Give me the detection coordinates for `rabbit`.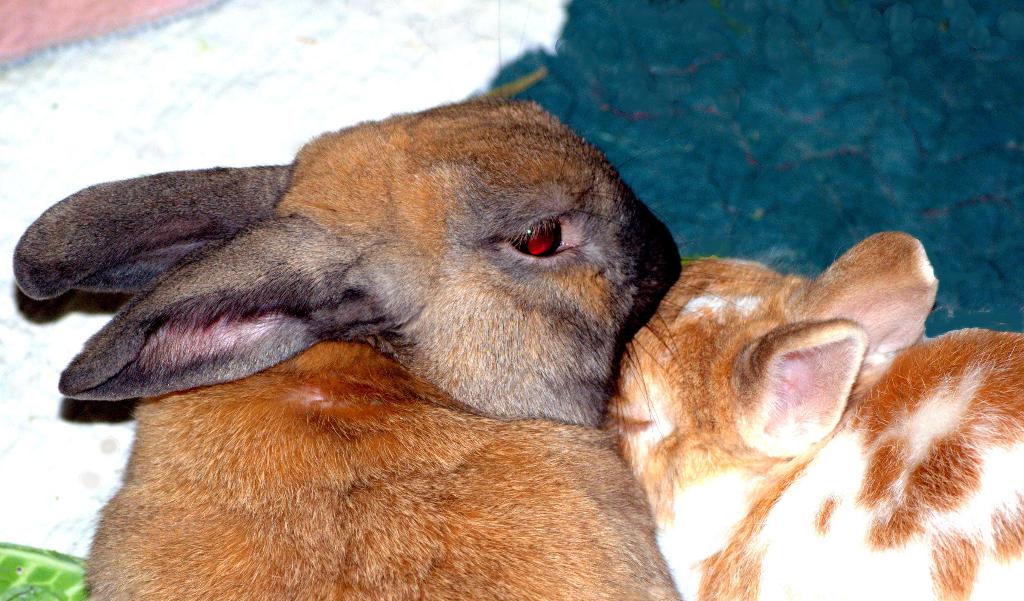
left=595, top=232, right=1023, bottom=600.
